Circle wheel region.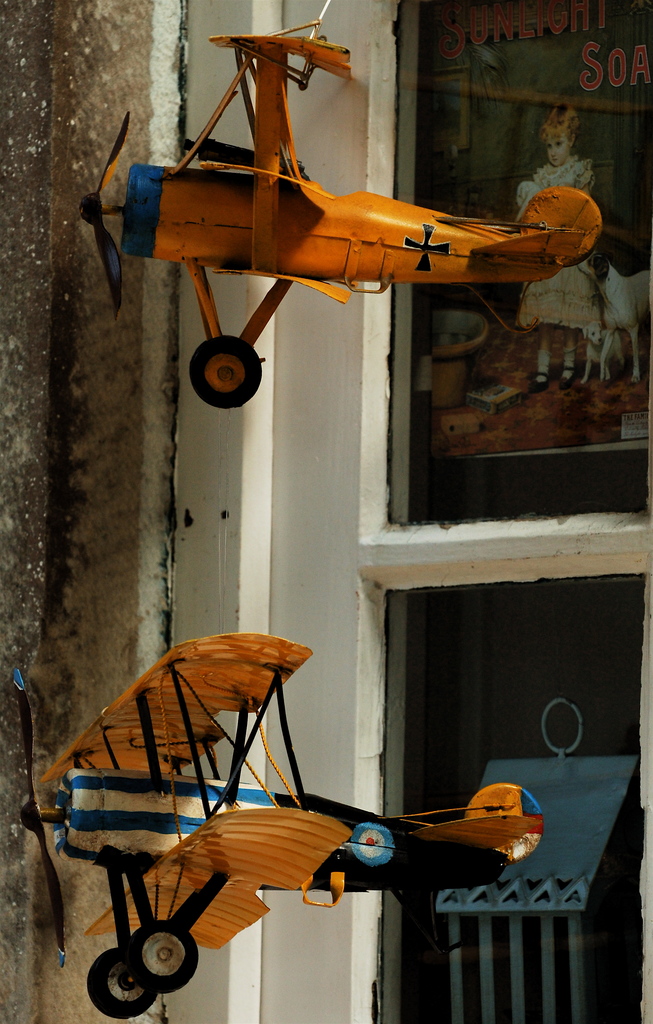
Region: region(189, 337, 262, 407).
